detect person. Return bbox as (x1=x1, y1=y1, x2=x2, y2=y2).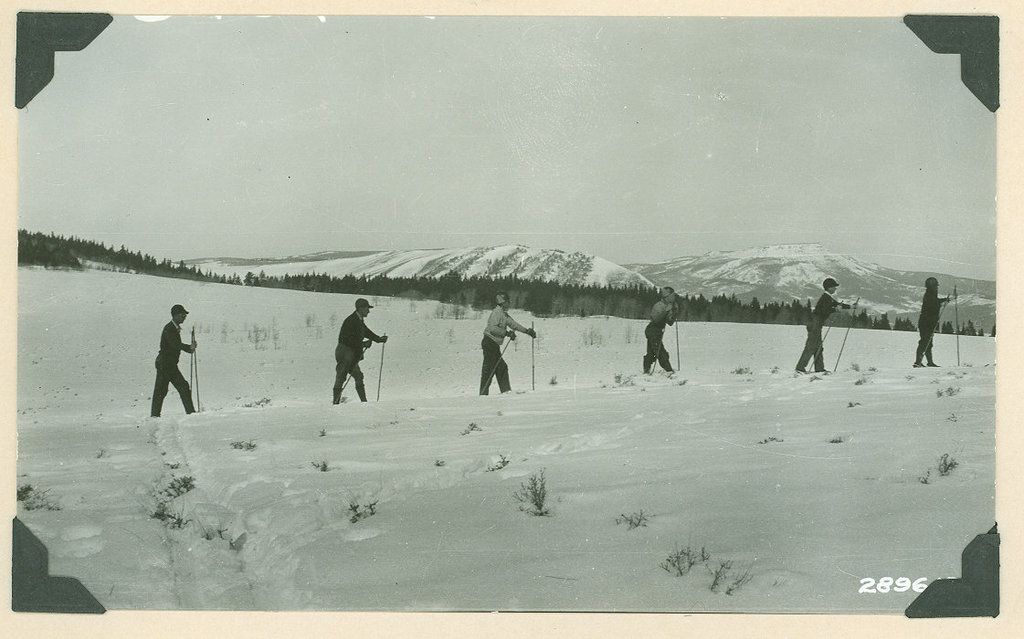
(x1=333, y1=299, x2=386, y2=403).
